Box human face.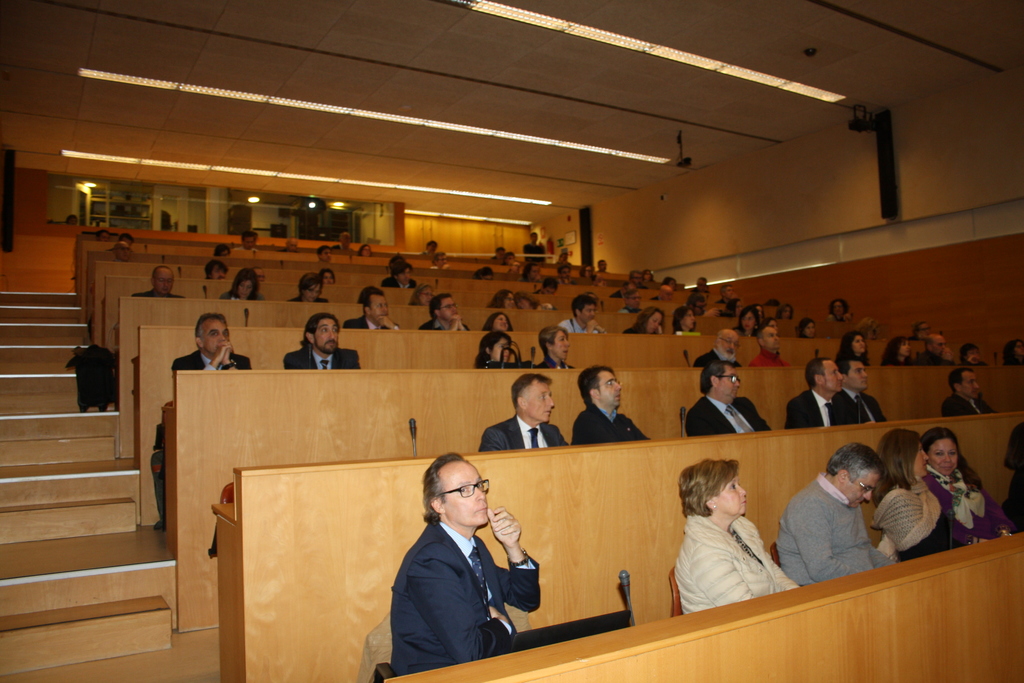
934,336,948,355.
